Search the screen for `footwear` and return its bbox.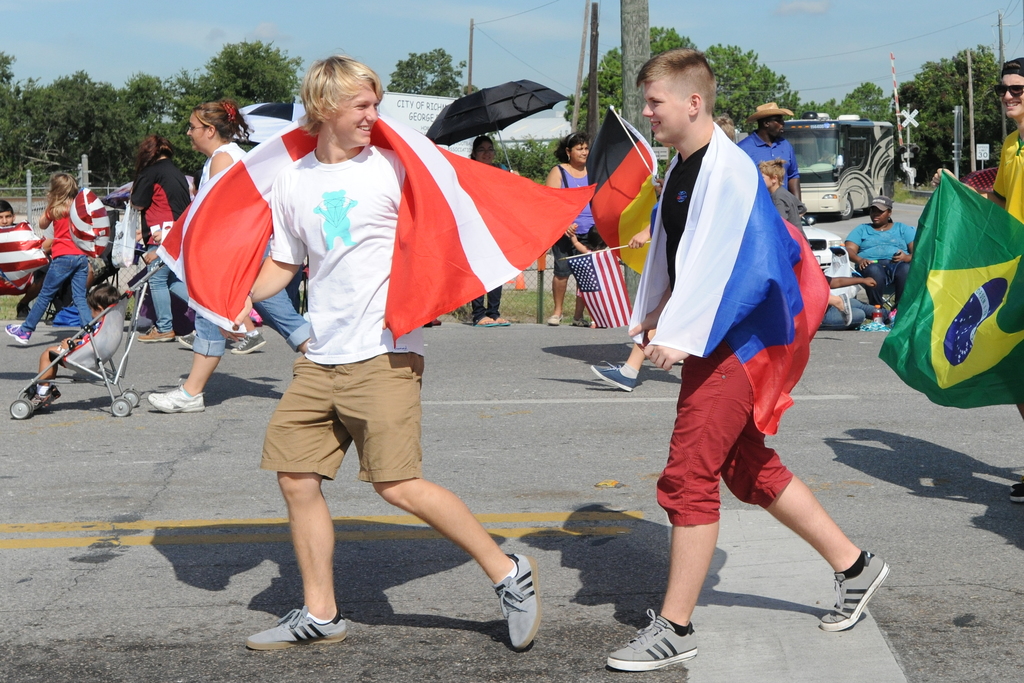
Found: x1=588, y1=361, x2=641, y2=396.
